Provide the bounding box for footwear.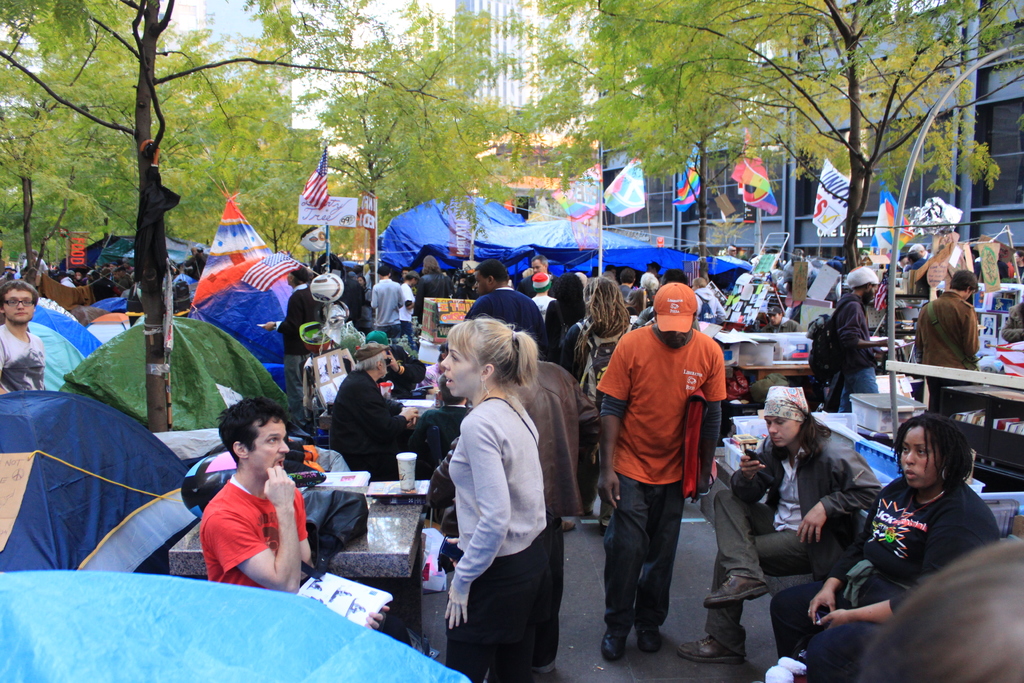
637, 629, 671, 653.
